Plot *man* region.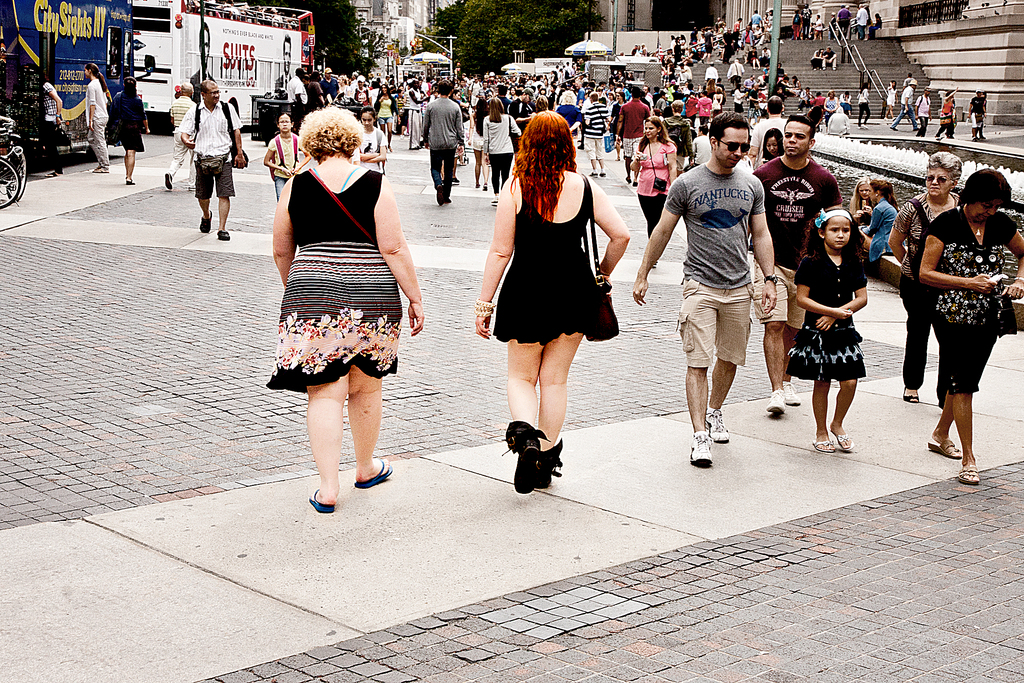
Plotted at (749, 115, 844, 401).
